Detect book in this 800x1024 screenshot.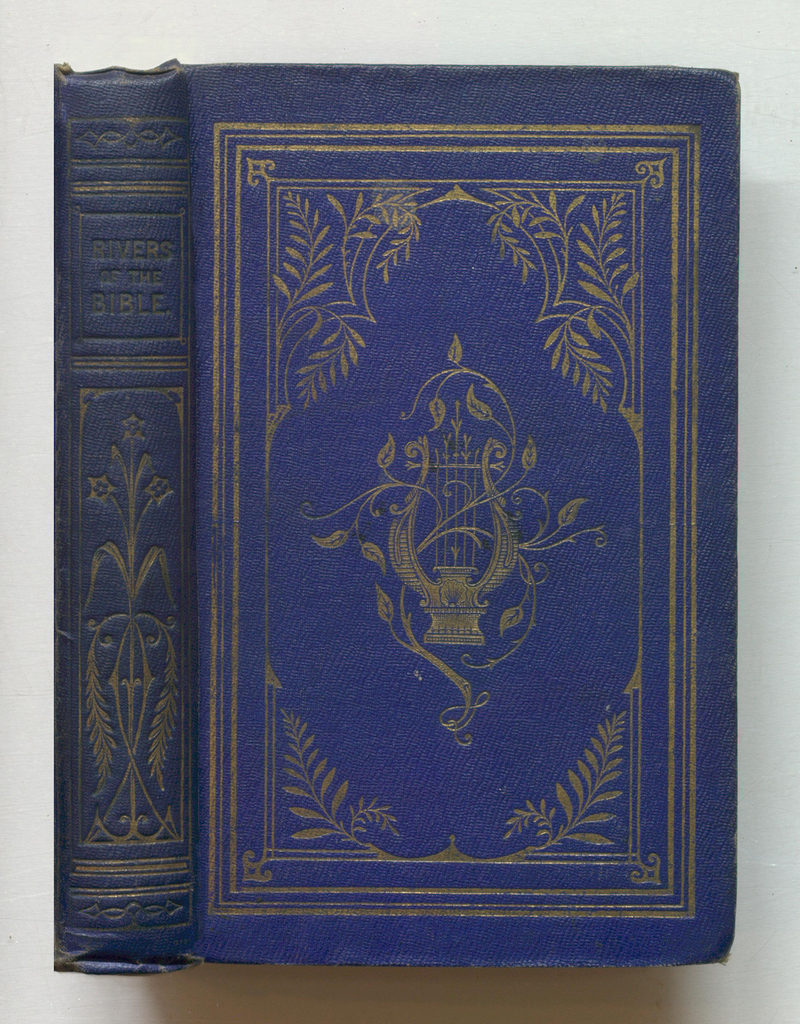
Detection: select_region(183, 52, 748, 960).
